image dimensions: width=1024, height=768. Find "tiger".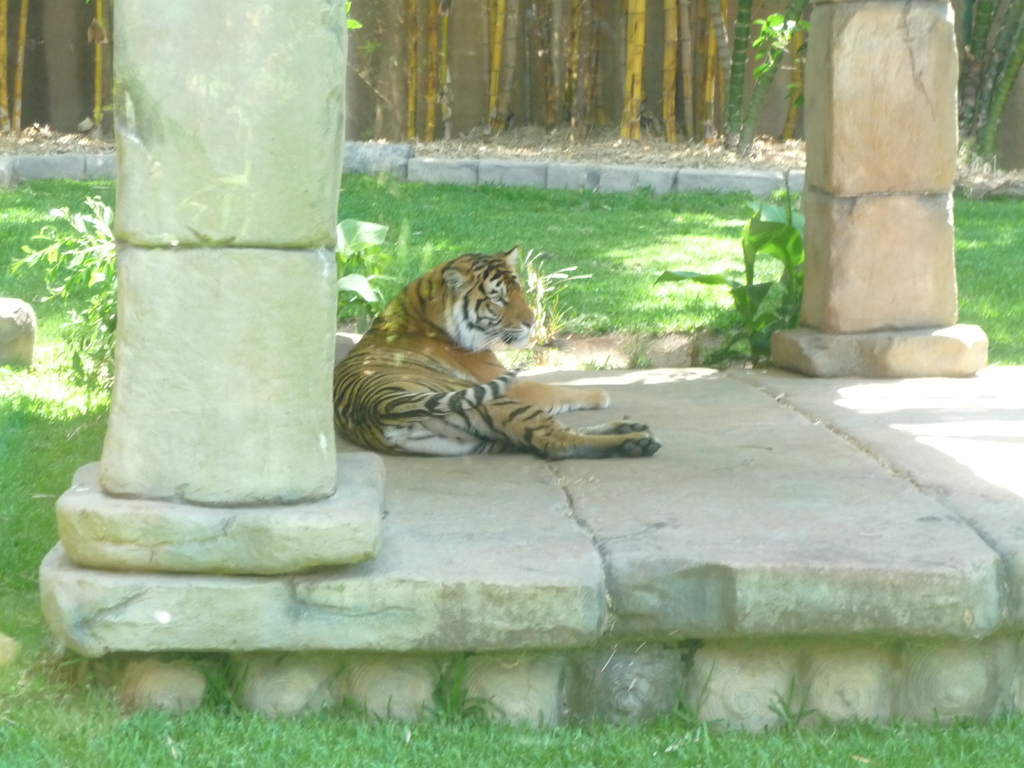
box=[333, 243, 659, 460].
